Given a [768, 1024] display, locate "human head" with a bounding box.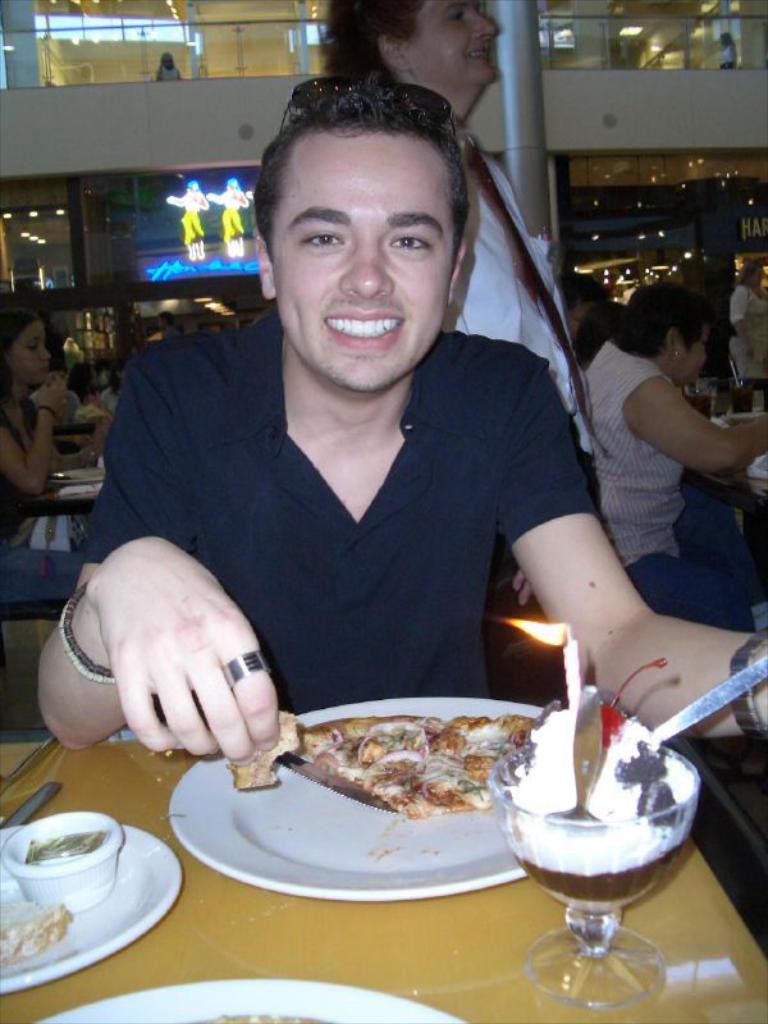
Located: (left=744, top=260, right=763, bottom=296).
